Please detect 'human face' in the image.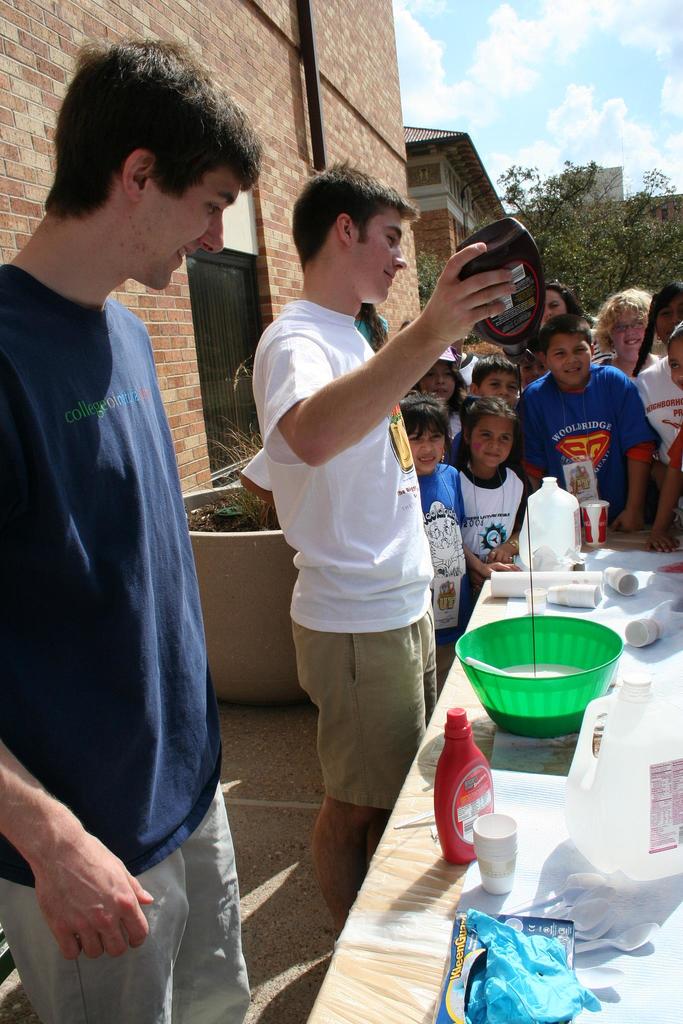
BBox(618, 314, 659, 366).
